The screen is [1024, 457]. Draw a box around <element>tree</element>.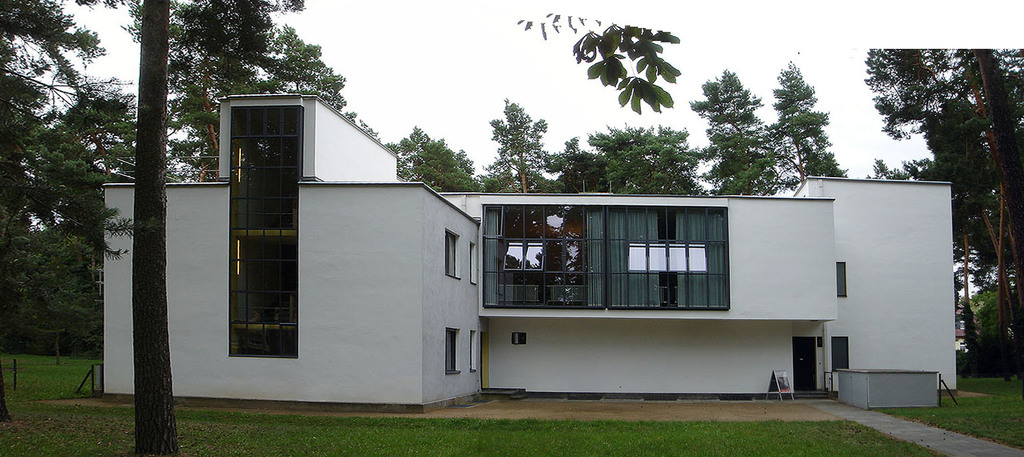
<bbox>864, 48, 1023, 374</bbox>.
